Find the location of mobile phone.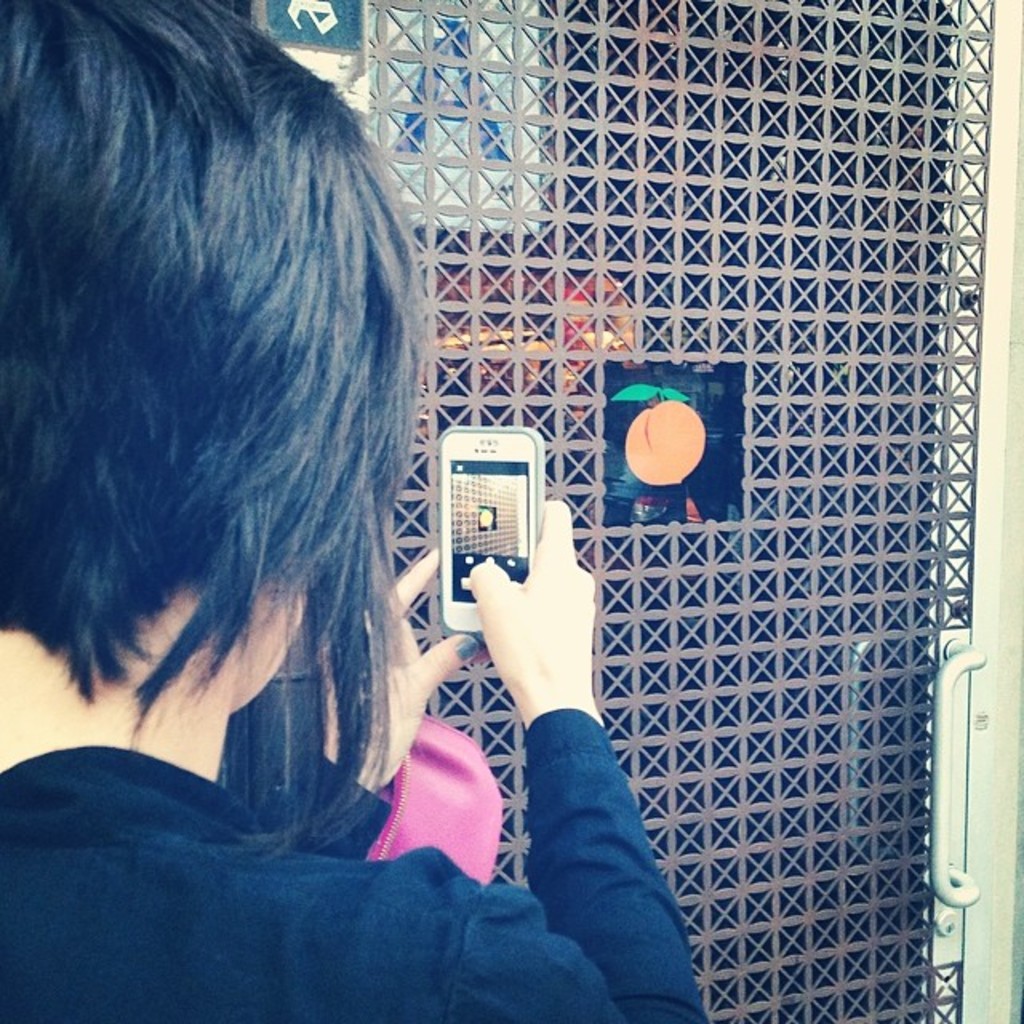
Location: [x1=426, y1=422, x2=546, y2=632].
